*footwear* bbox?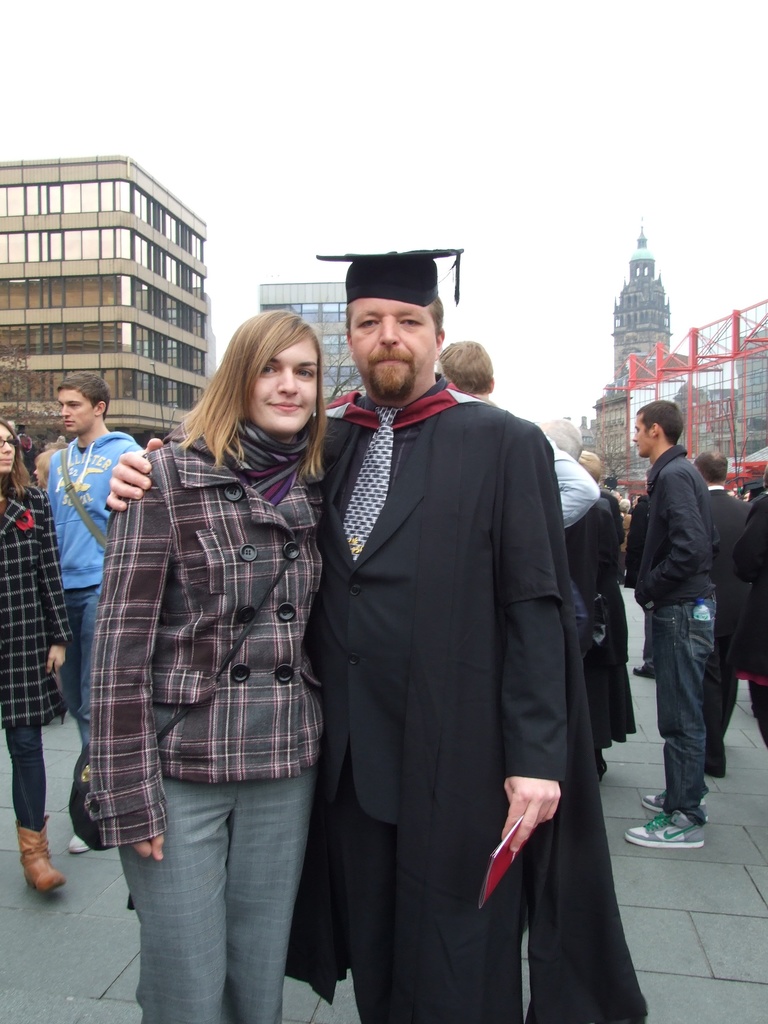
<region>8, 810, 57, 906</region>
